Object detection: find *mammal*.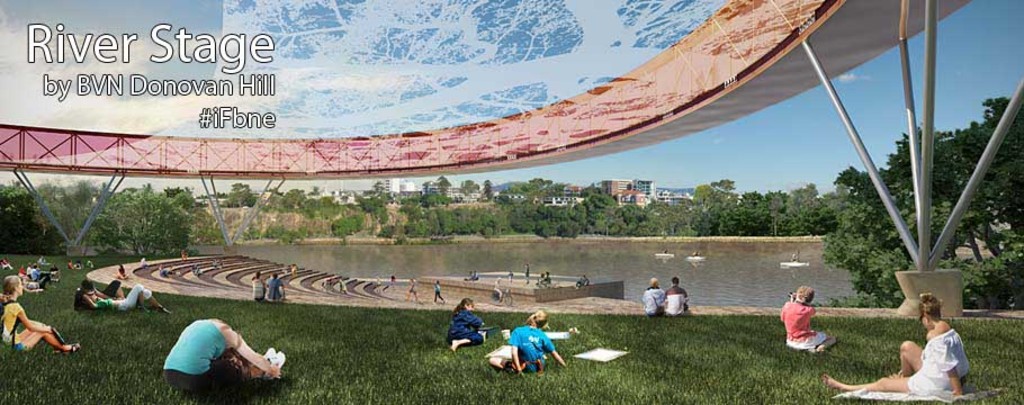
bbox(37, 255, 52, 271).
